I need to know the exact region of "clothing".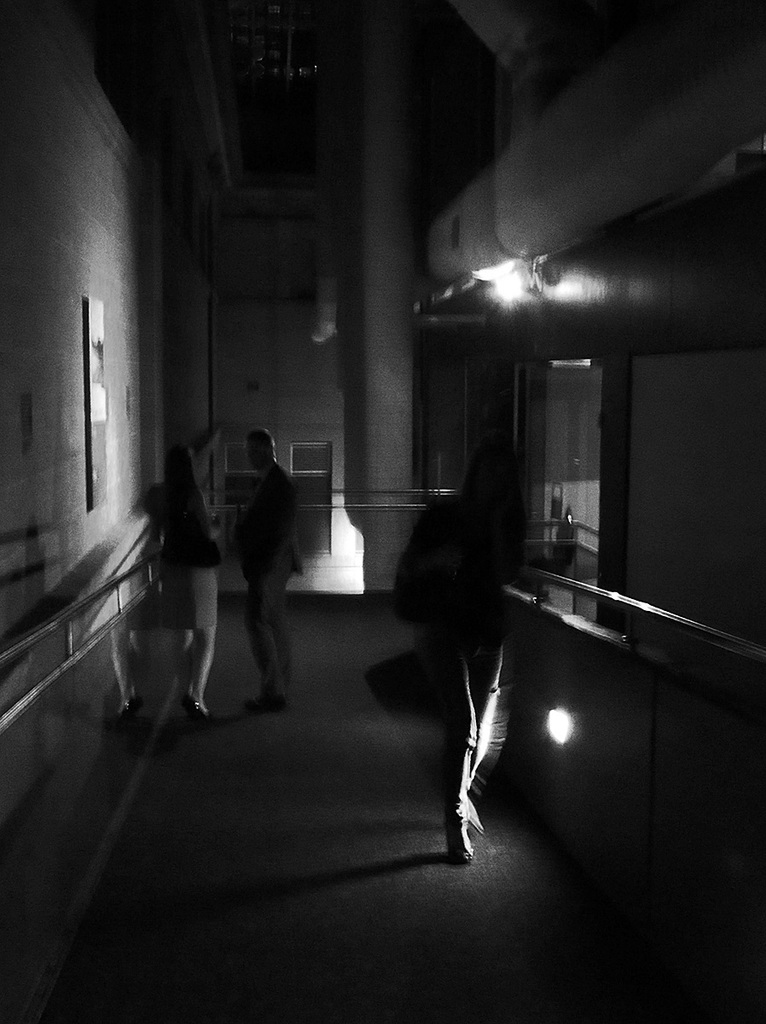
Region: 413, 474, 524, 815.
